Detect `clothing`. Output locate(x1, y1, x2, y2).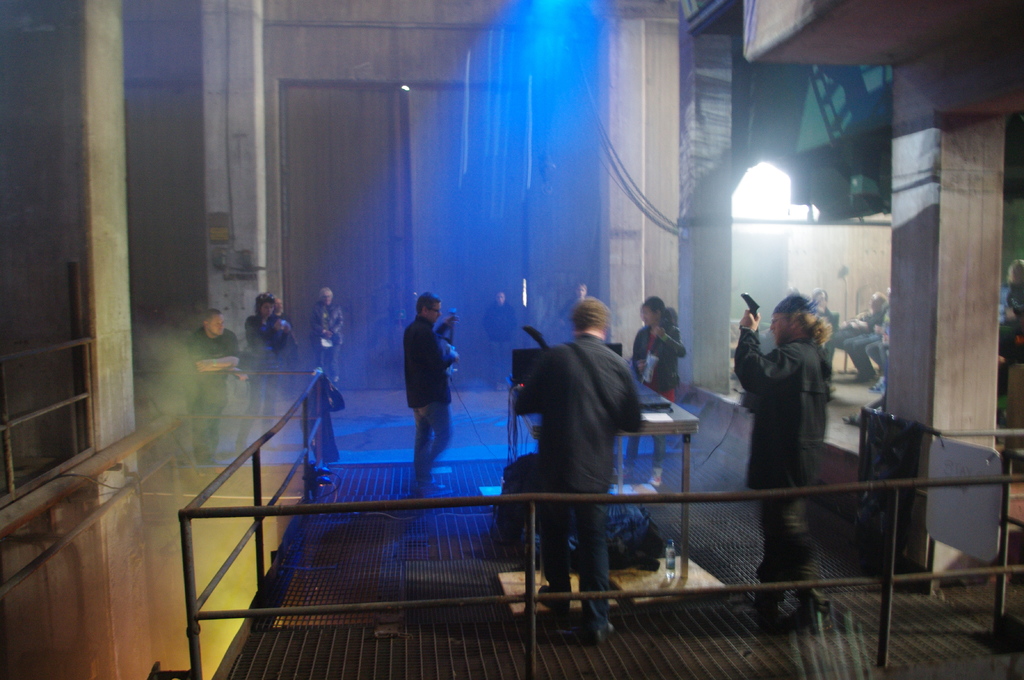
locate(482, 299, 521, 387).
